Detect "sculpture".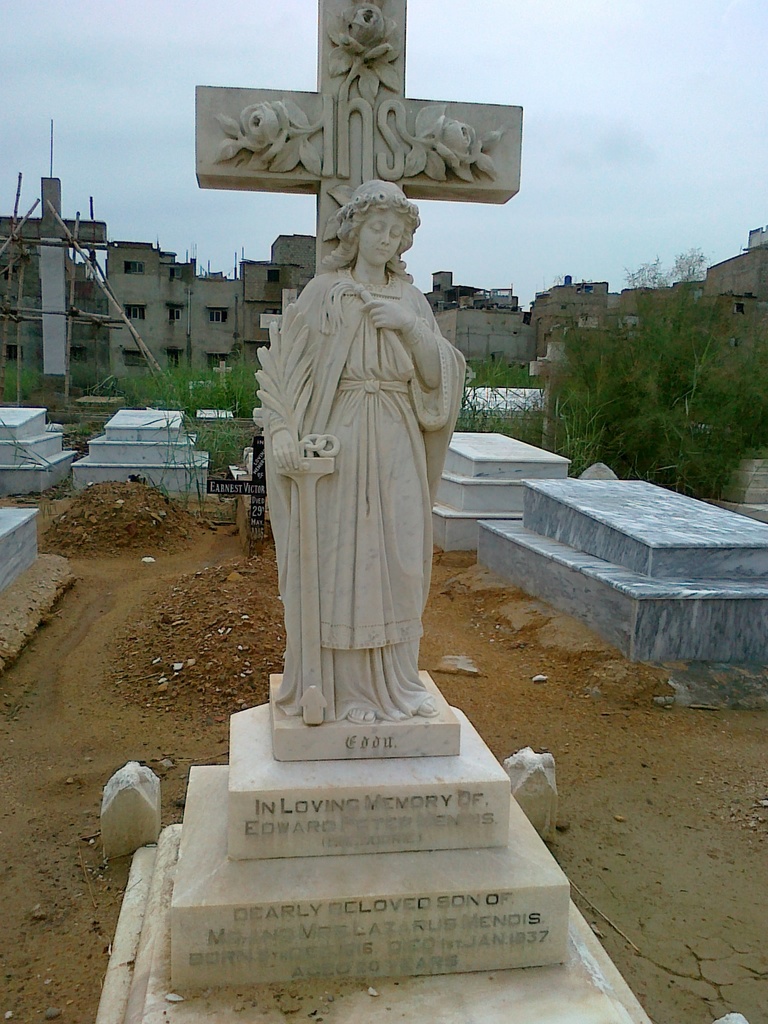
Detected at [left=260, top=170, right=445, bottom=745].
